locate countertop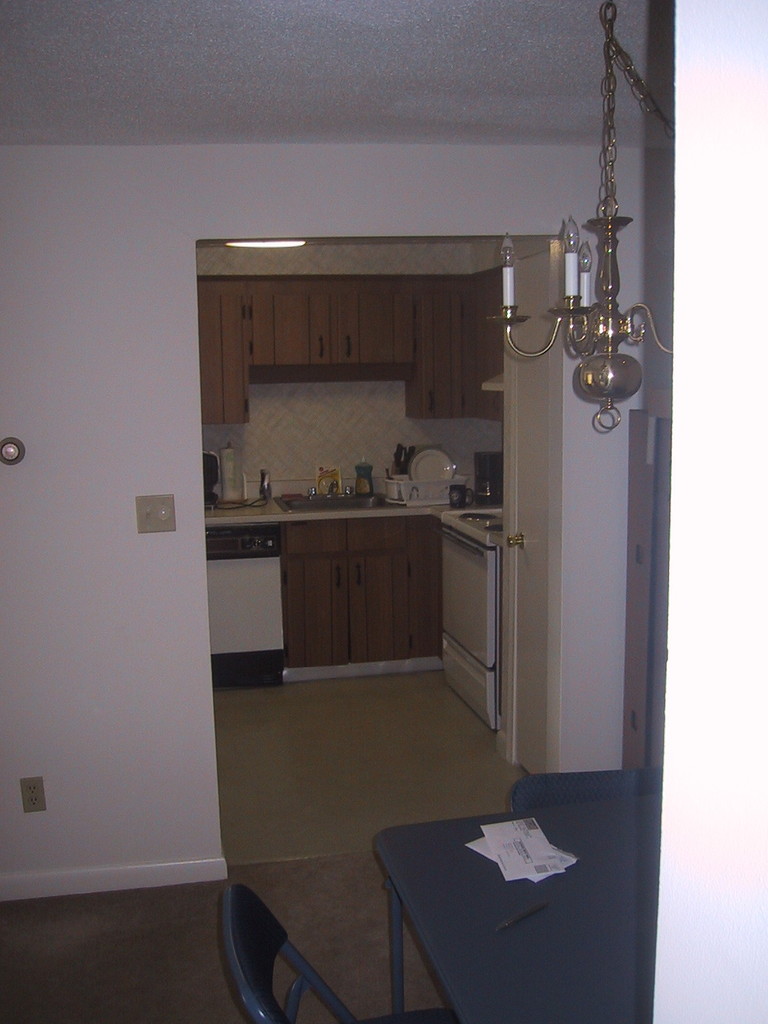
l=209, t=464, r=499, b=525
